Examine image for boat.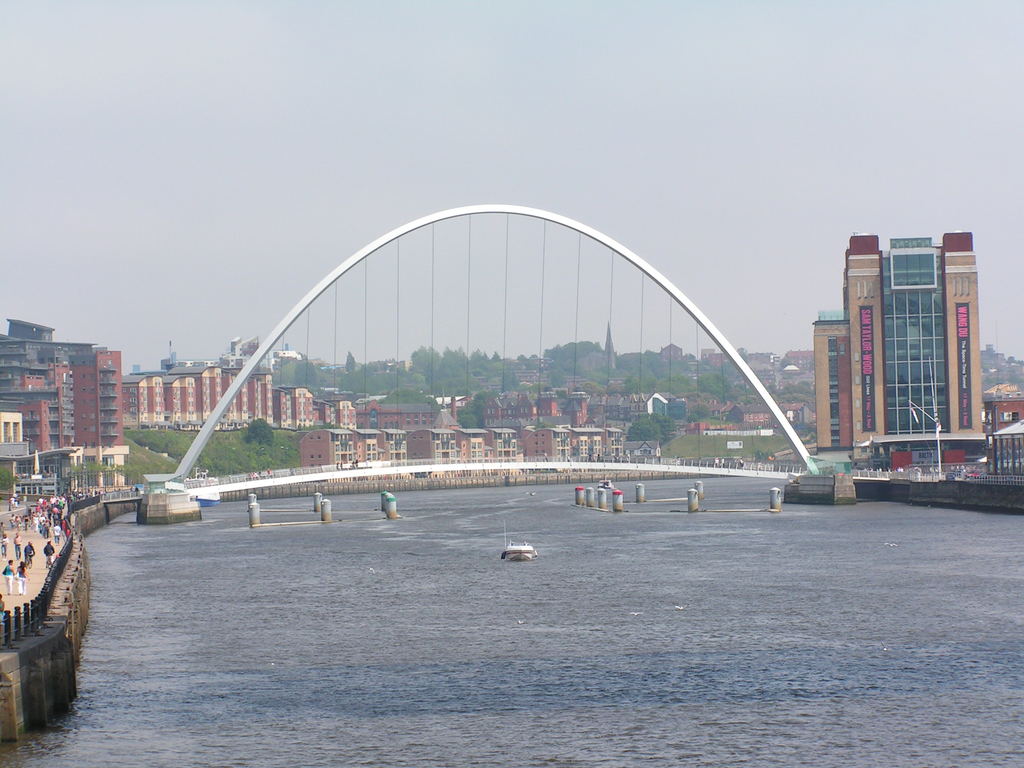
Examination result: [x1=163, y1=467, x2=223, y2=506].
